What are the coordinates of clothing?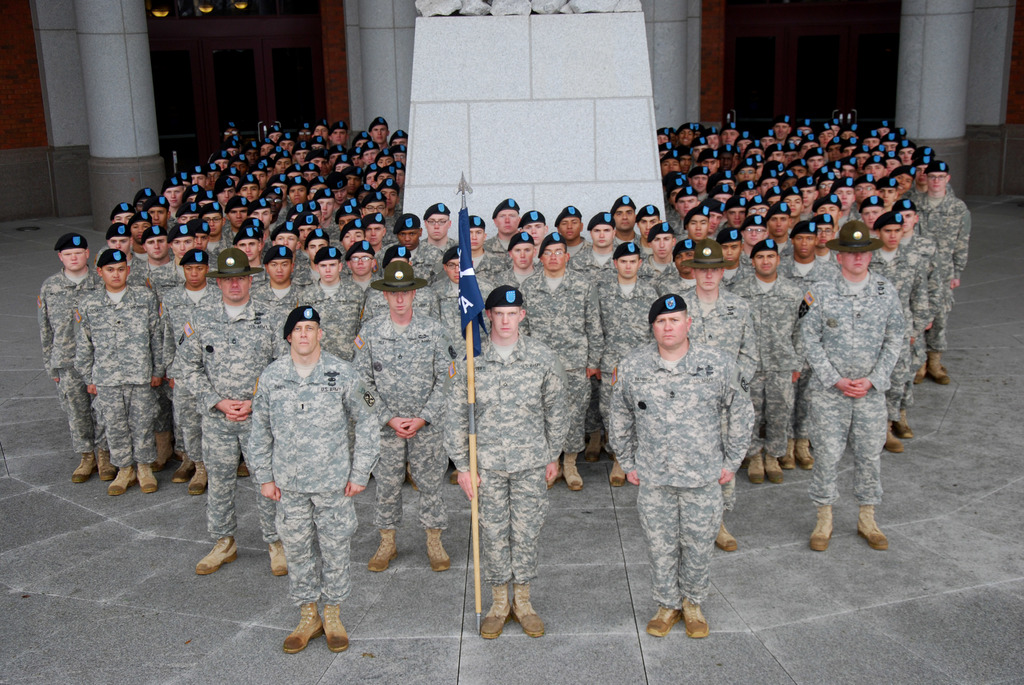
[x1=606, y1=344, x2=757, y2=610].
